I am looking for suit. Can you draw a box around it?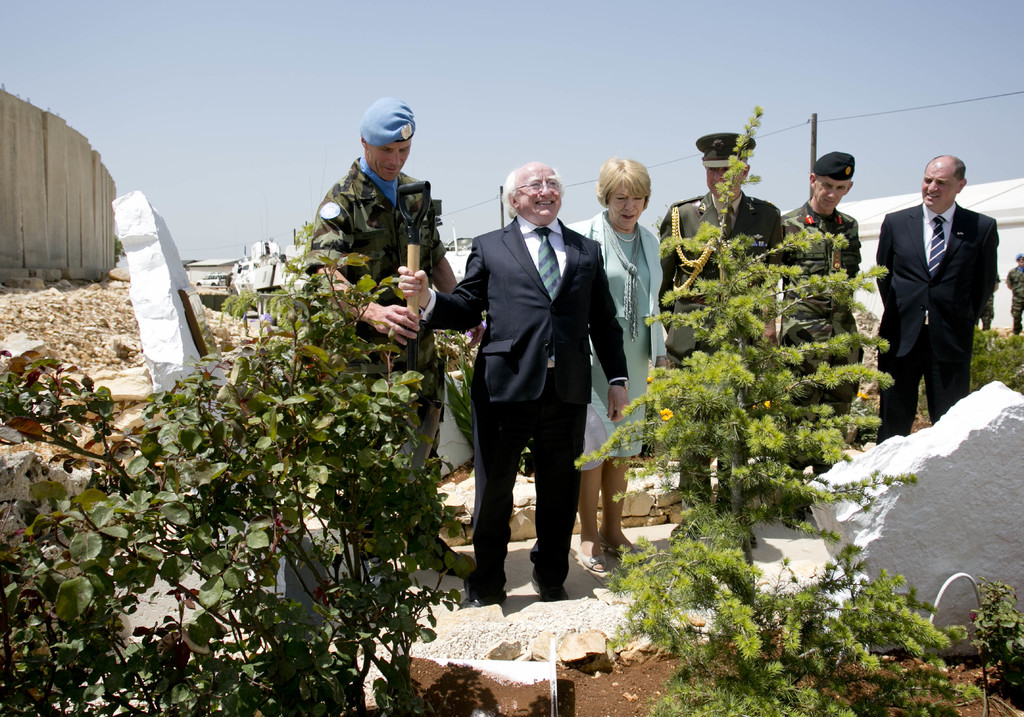
Sure, the bounding box is {"left": 564, "top": 205, "right": 664, "bottom": 364}.
